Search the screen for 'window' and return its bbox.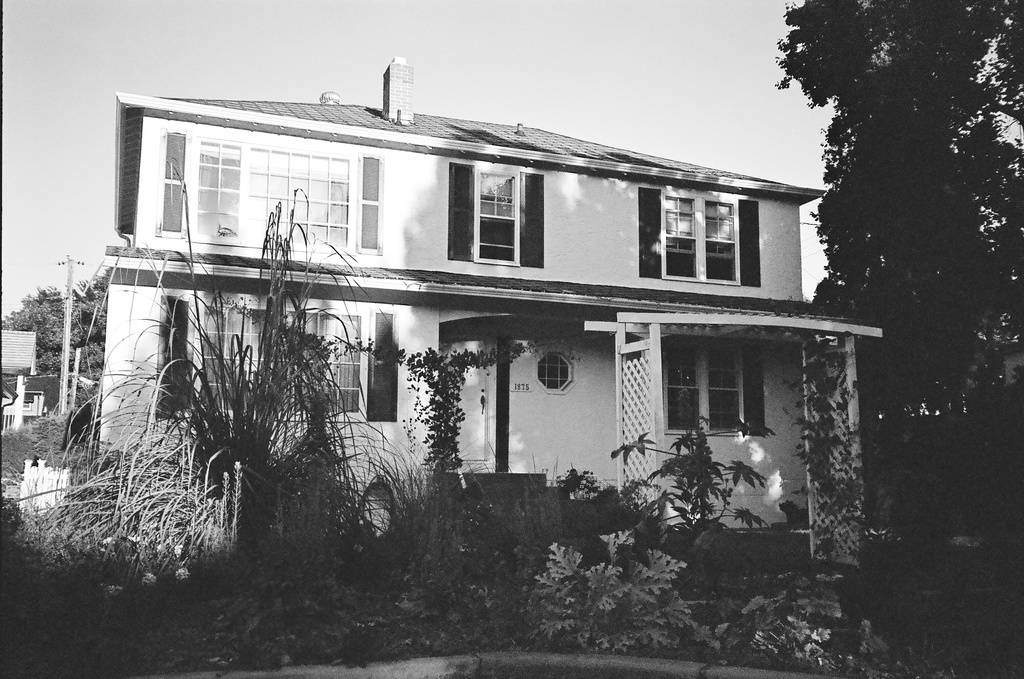
Found: x1=636 y1=186 x2=764 y2=290.
